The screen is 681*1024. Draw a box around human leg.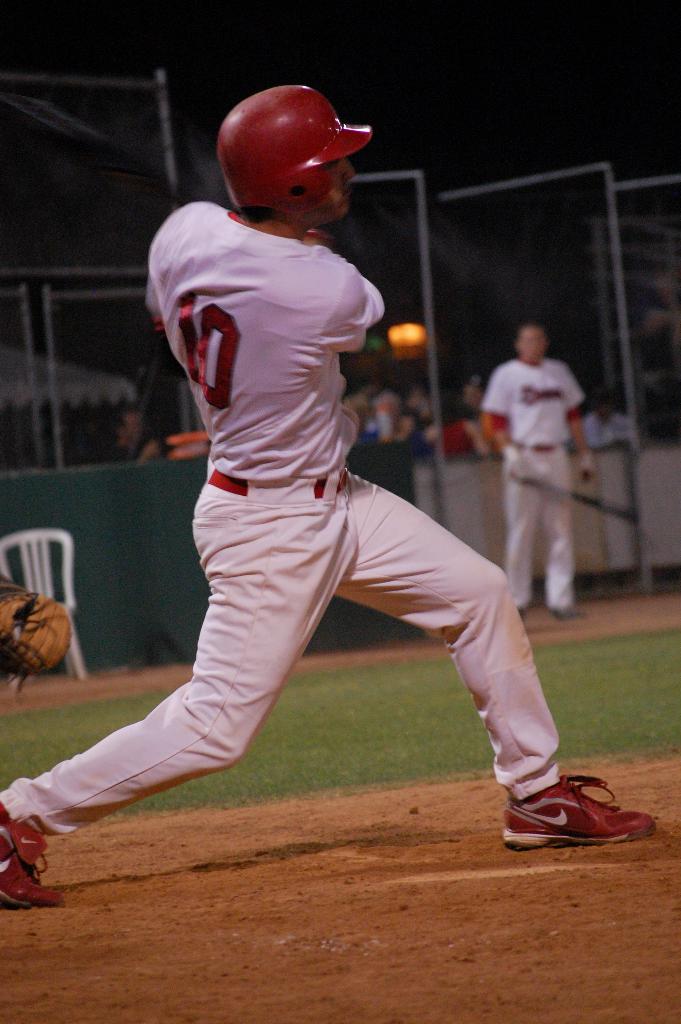
box=[329, 485, 653, 847].
